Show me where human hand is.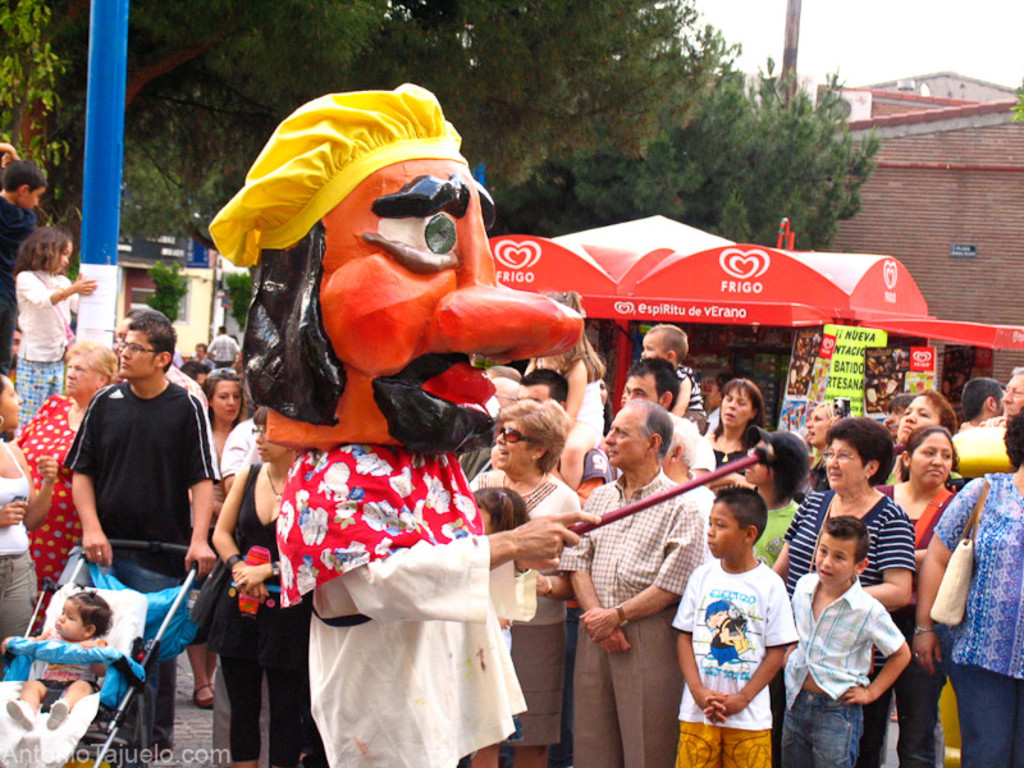
human hand is at 247 581 268 603.
